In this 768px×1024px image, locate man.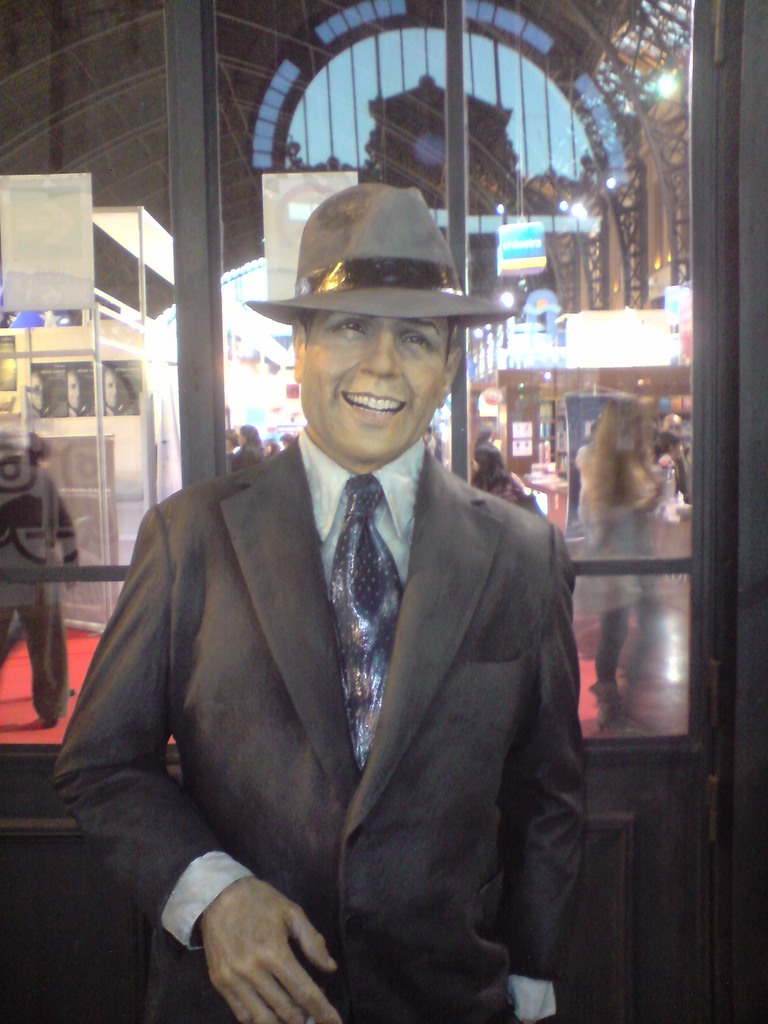
Bounding box: region(81, 197, 611, 1011).
